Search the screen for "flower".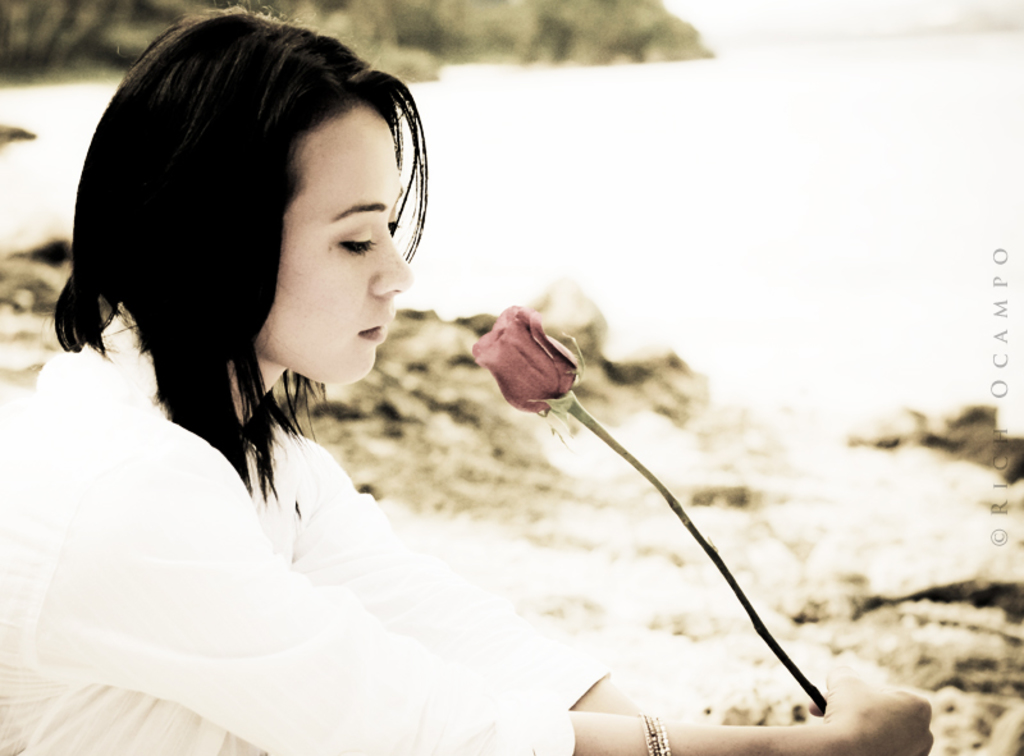
Found at detection(472, 304, 584, 416).
